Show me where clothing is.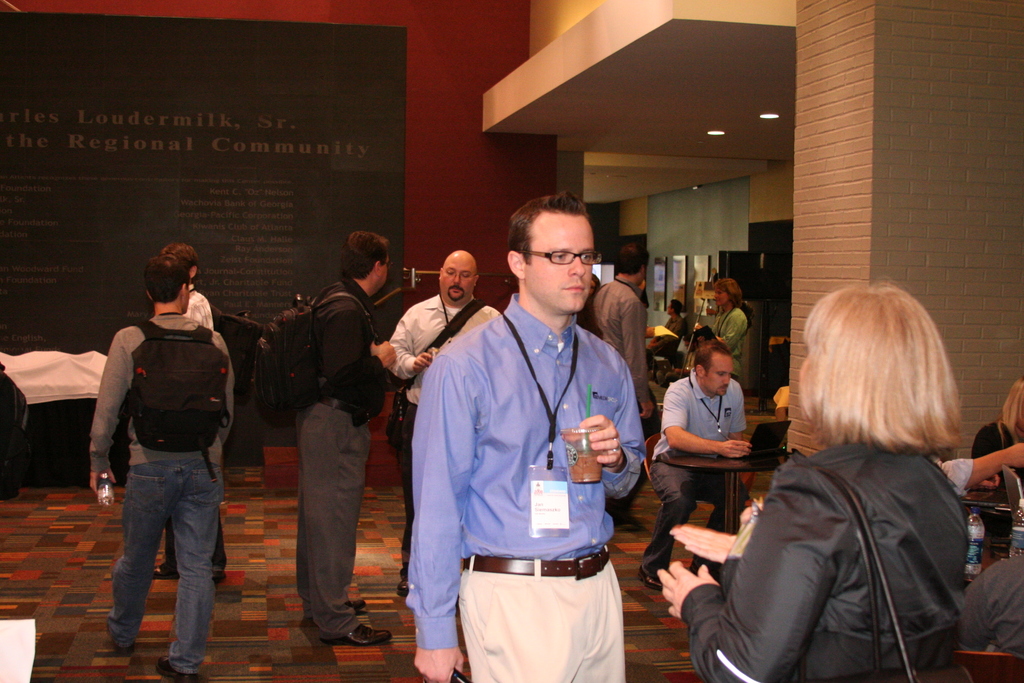
clothing is at left=390, top=298, right=502, bottom=572.
